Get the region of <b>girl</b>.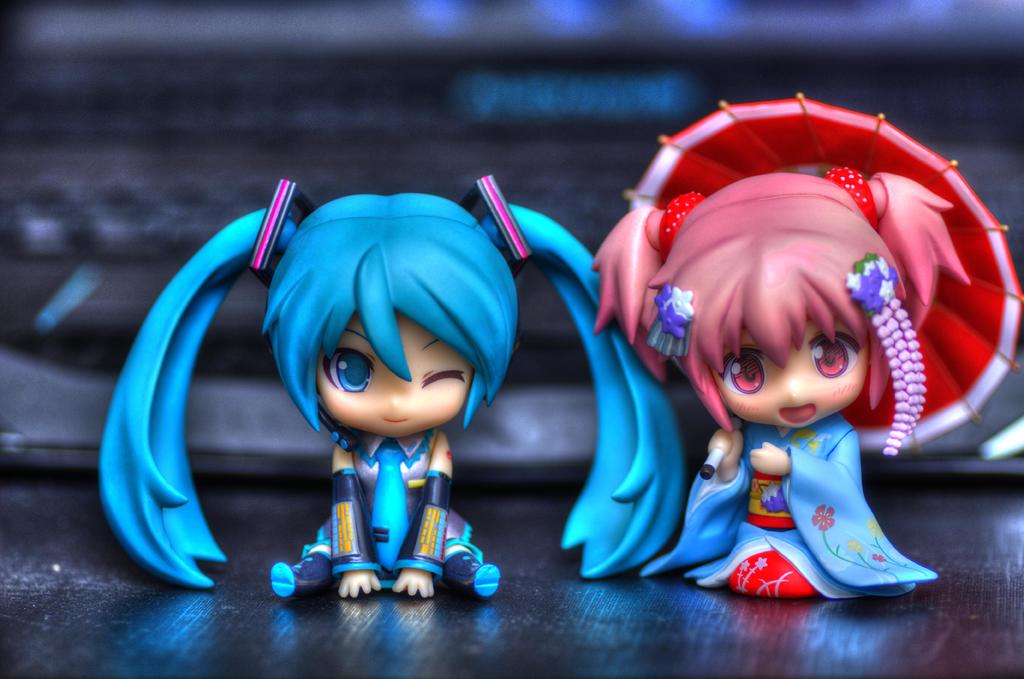
BBox(93, 174, 690, 596).
